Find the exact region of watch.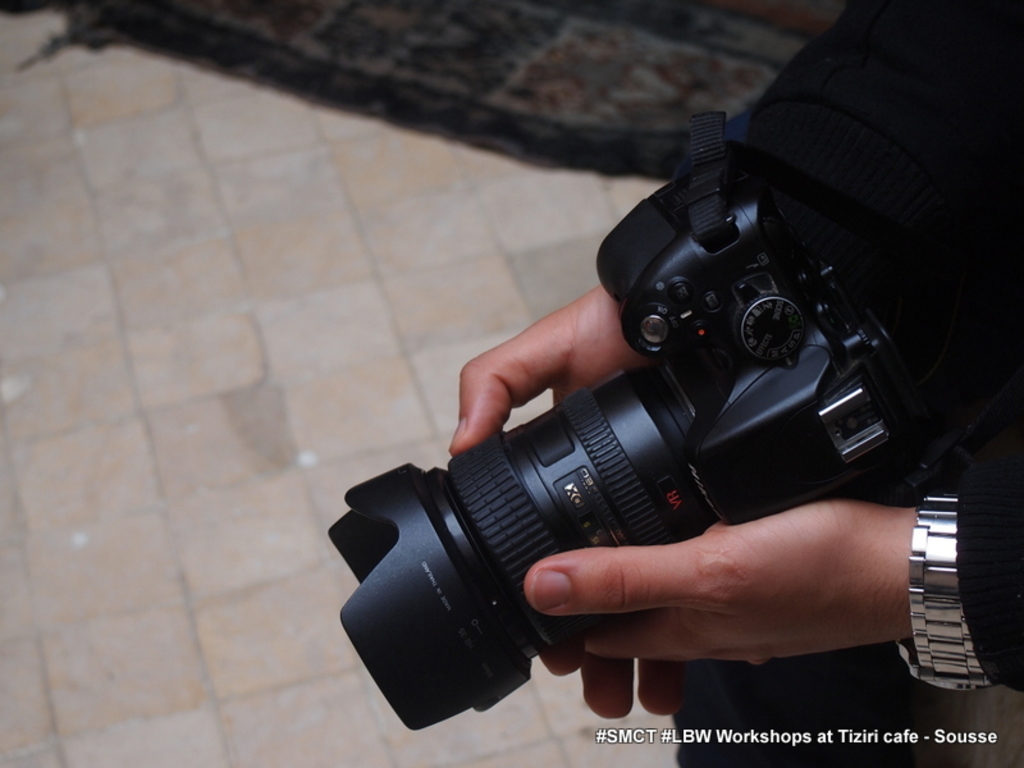
Exact region: [left=890, top=493, right=1002, bottom=699].
